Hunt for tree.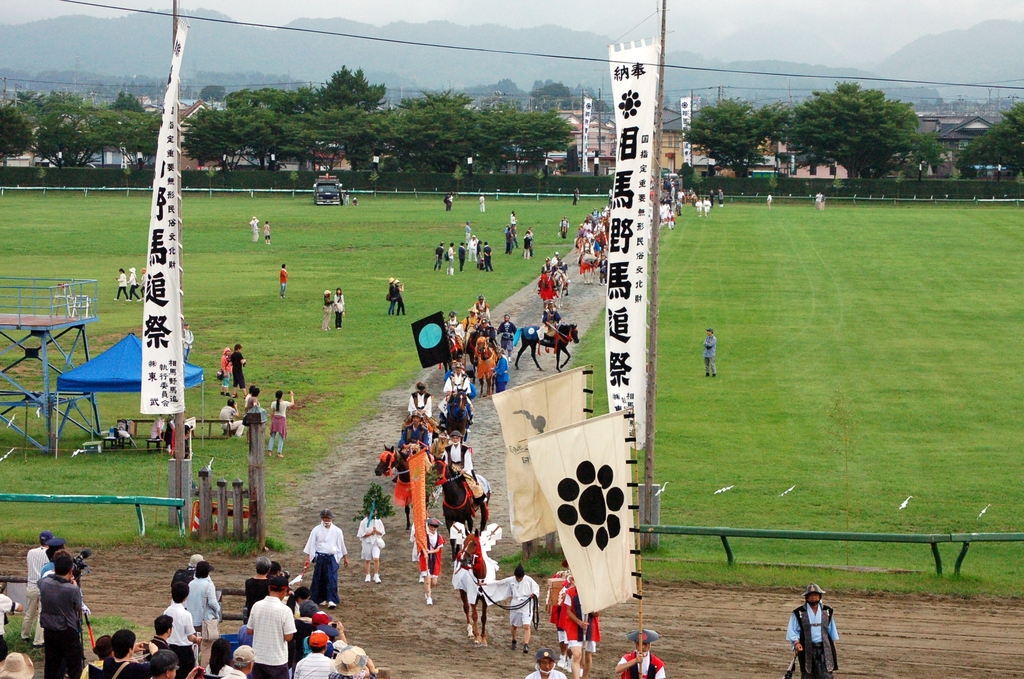
Hunted down at [0, 104, 33, 171].
